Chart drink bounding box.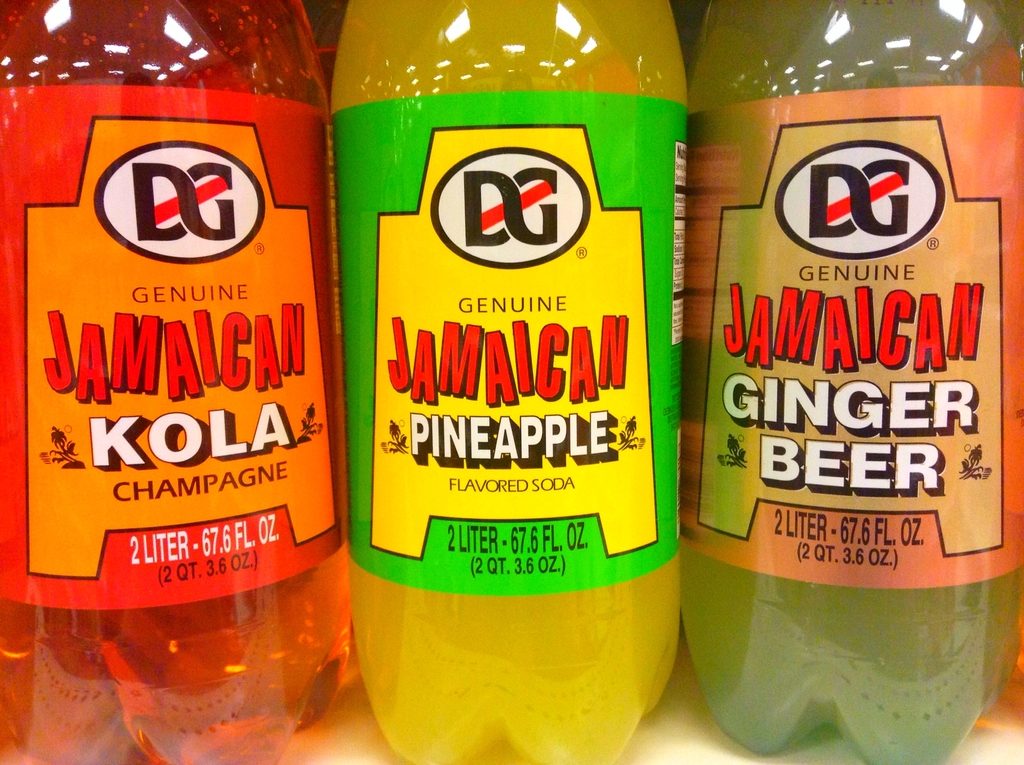
Charted: <bbox>16, 0, 335, 764</bbox>.
